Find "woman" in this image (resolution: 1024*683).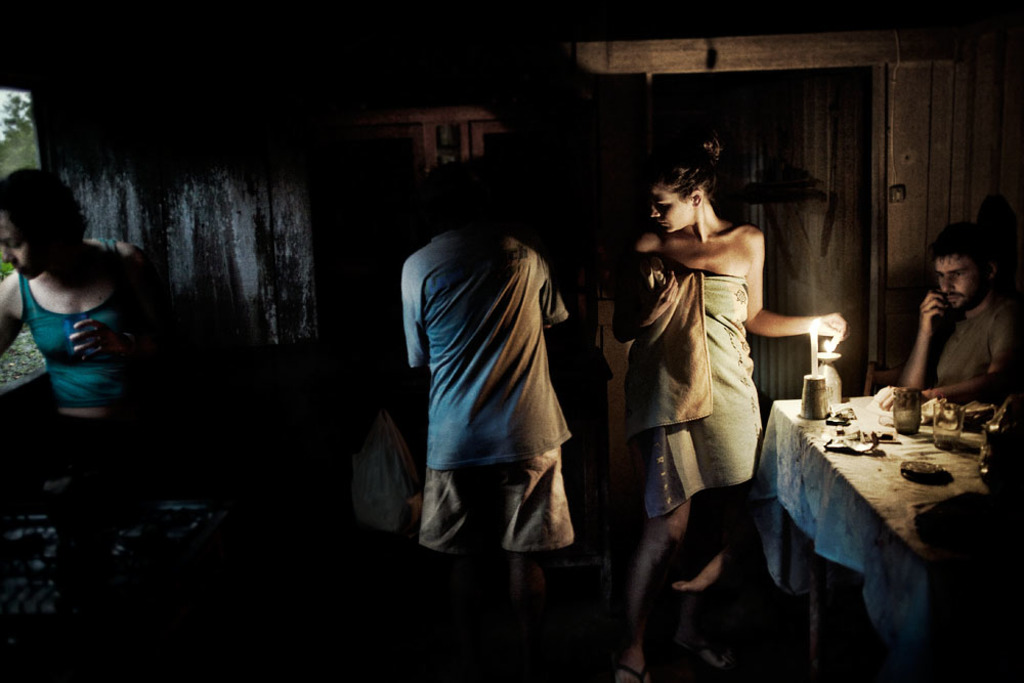
region(616, 160, 811, 642).
